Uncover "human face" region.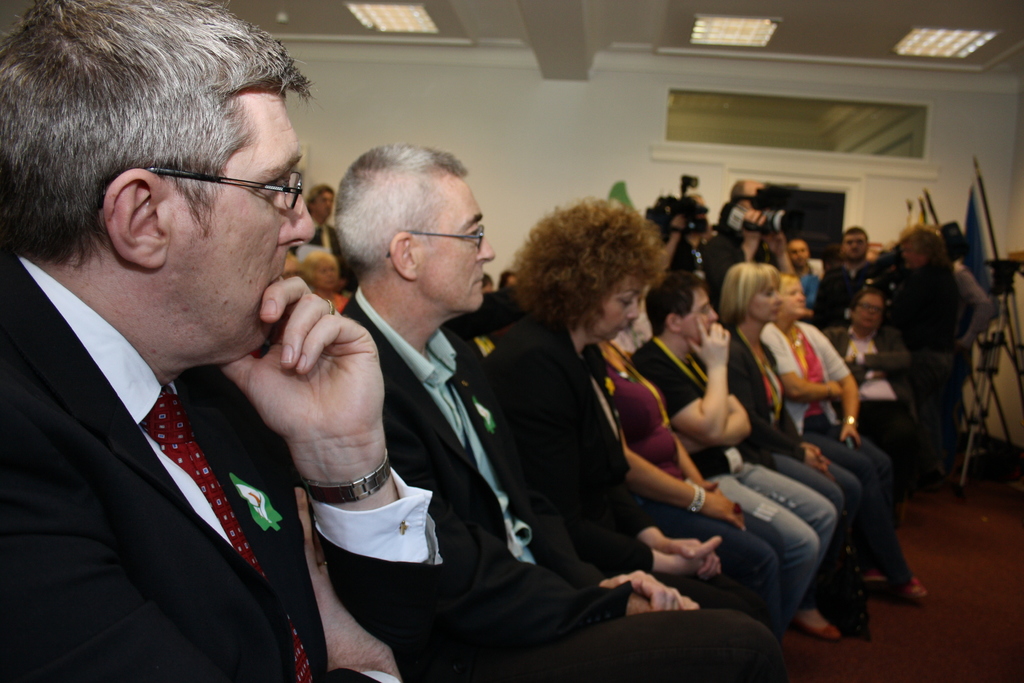
Uncovered: 152:90:314:350.
